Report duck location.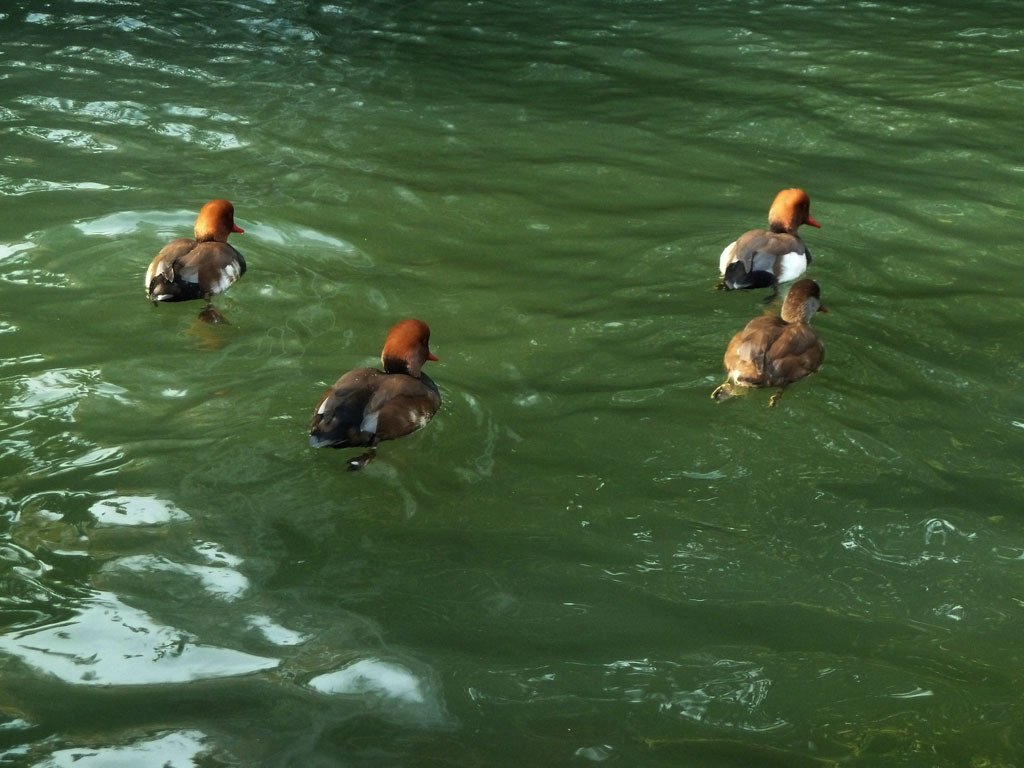
Report: [138, 195, 248, 338].
